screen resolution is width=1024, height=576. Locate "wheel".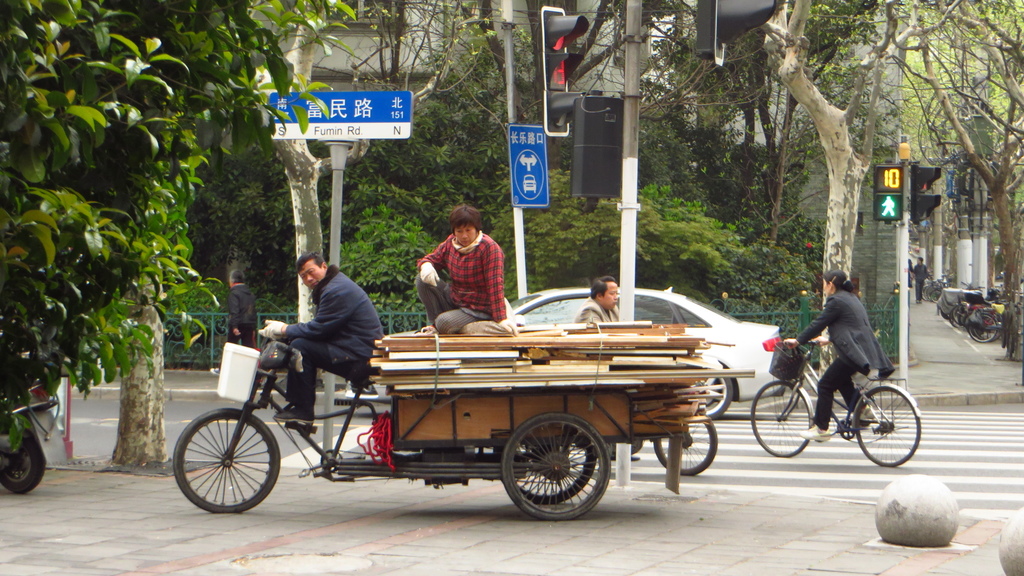
<bbox>499, 410, 617, 520</bbox>.
